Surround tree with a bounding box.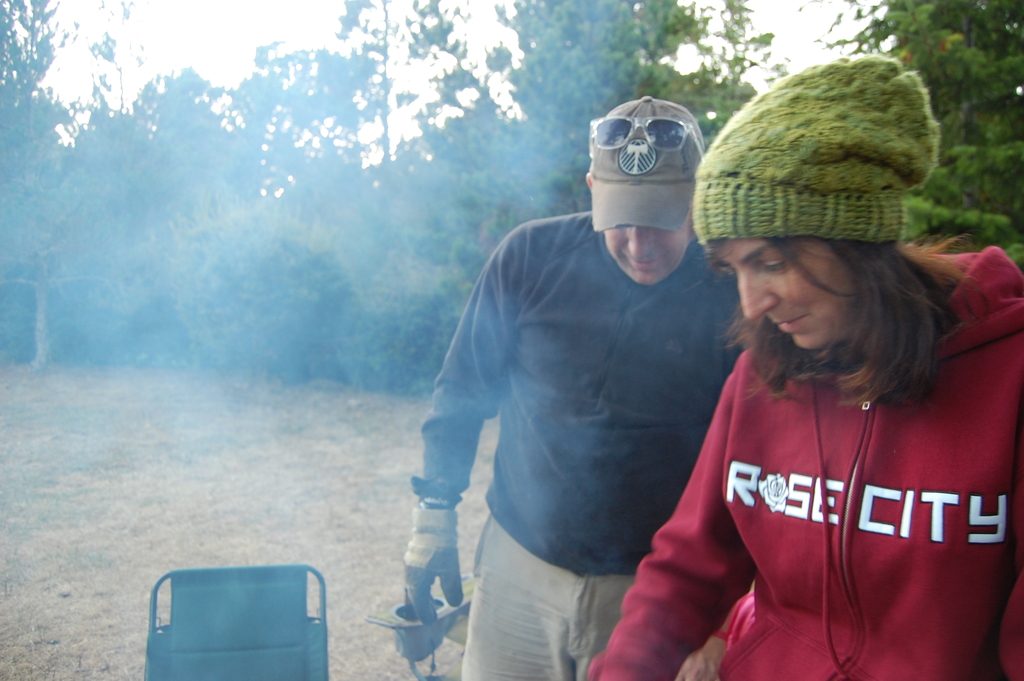
[left=3, top=7, right=1020, bottom=384].
